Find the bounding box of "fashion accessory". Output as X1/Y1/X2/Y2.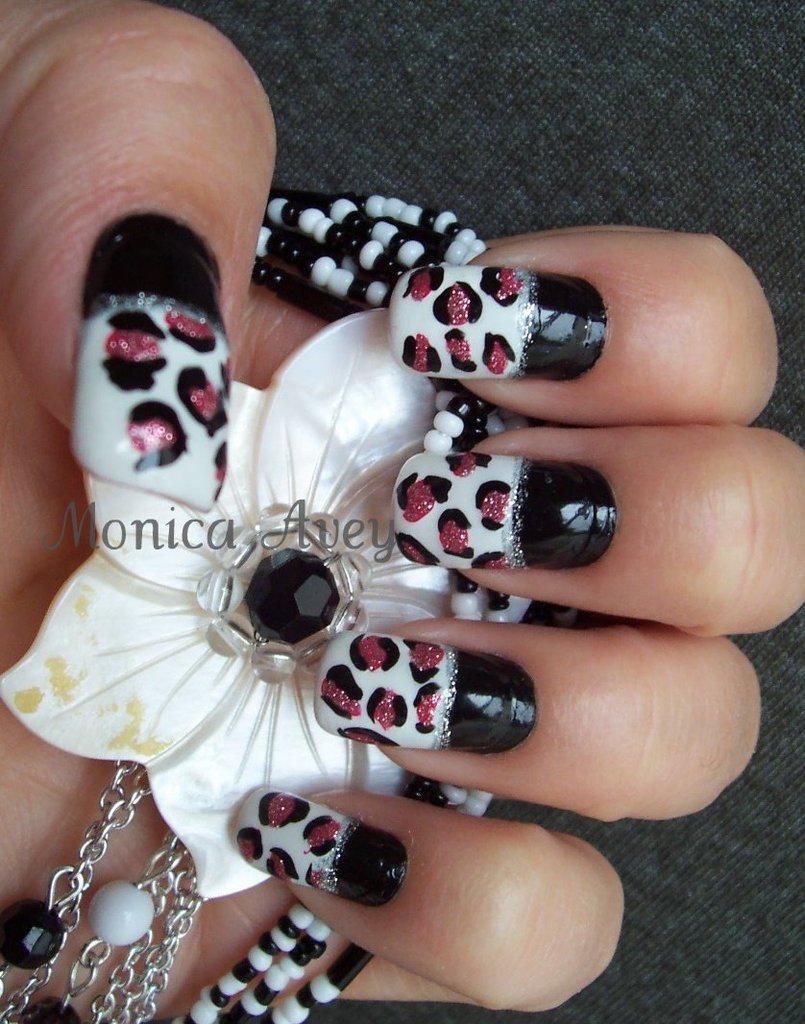
0/188/493/1021.
